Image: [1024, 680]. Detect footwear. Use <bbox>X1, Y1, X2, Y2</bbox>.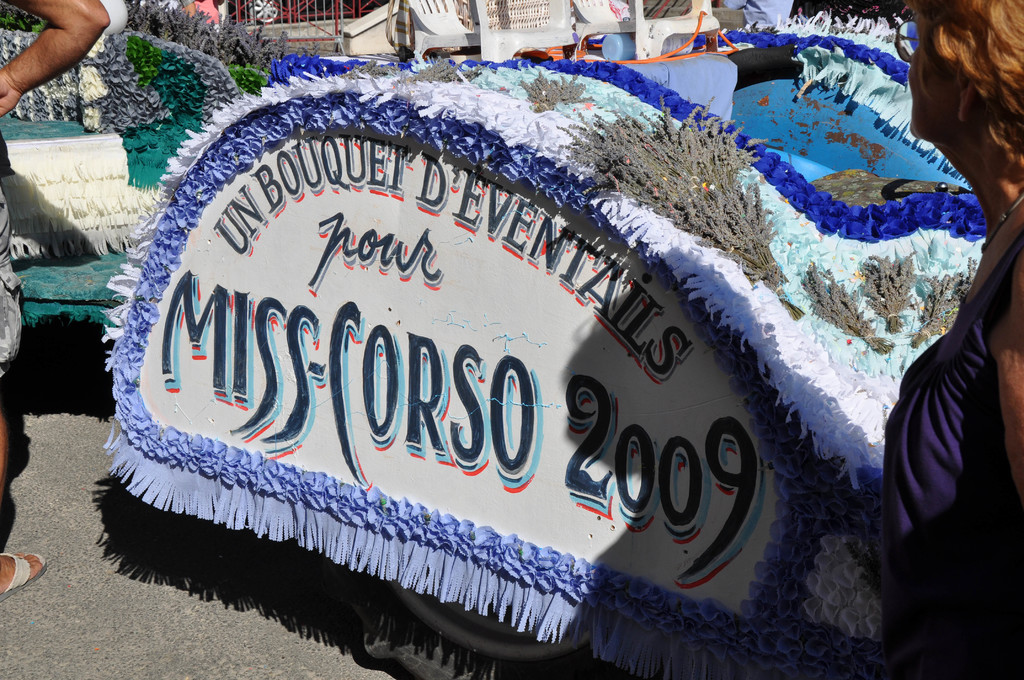
<bbox>0, 553, 45, 601</bbox>.
